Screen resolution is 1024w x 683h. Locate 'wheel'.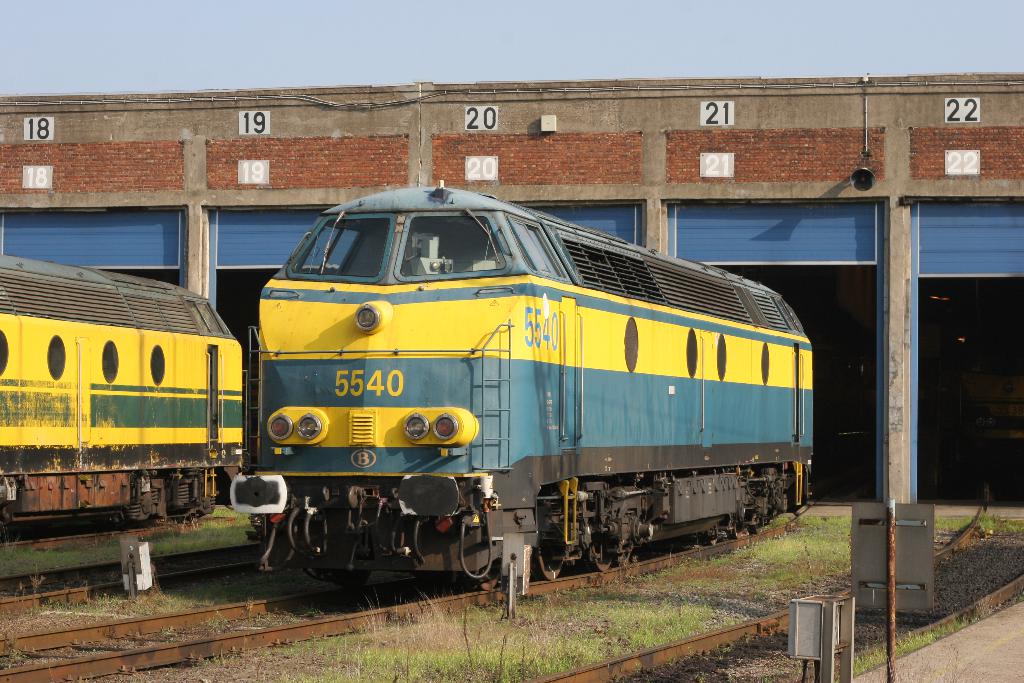
<region>472, 560, 500, 591</region>.
